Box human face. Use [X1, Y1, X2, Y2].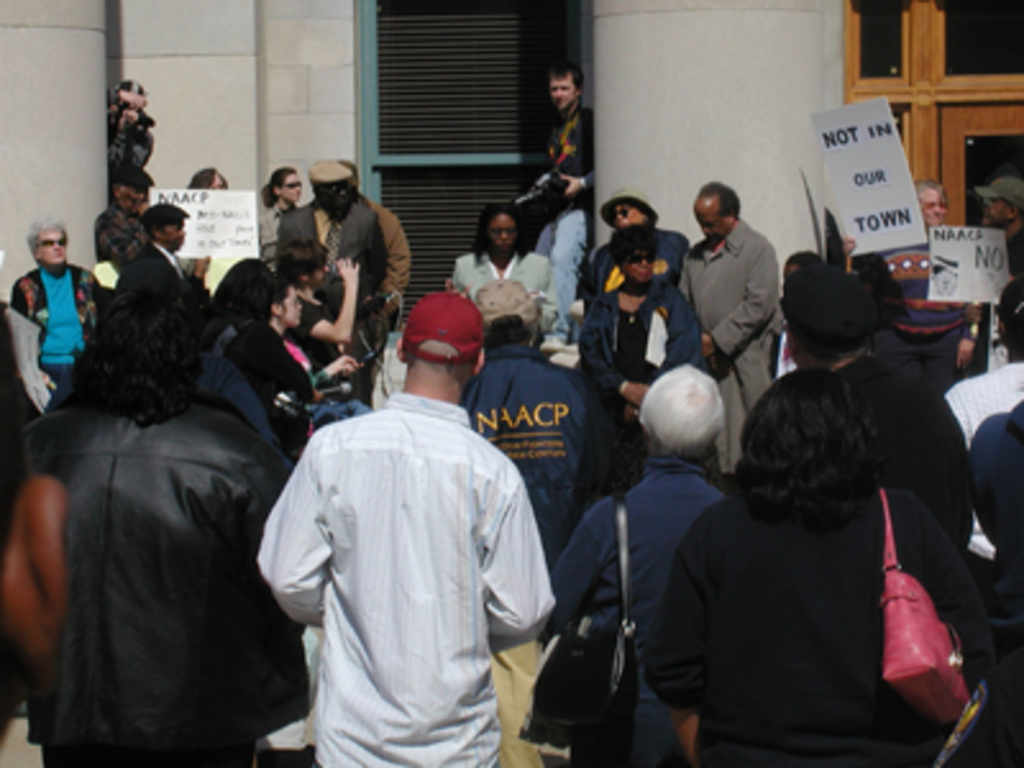
[317, 182, 348, 212].
